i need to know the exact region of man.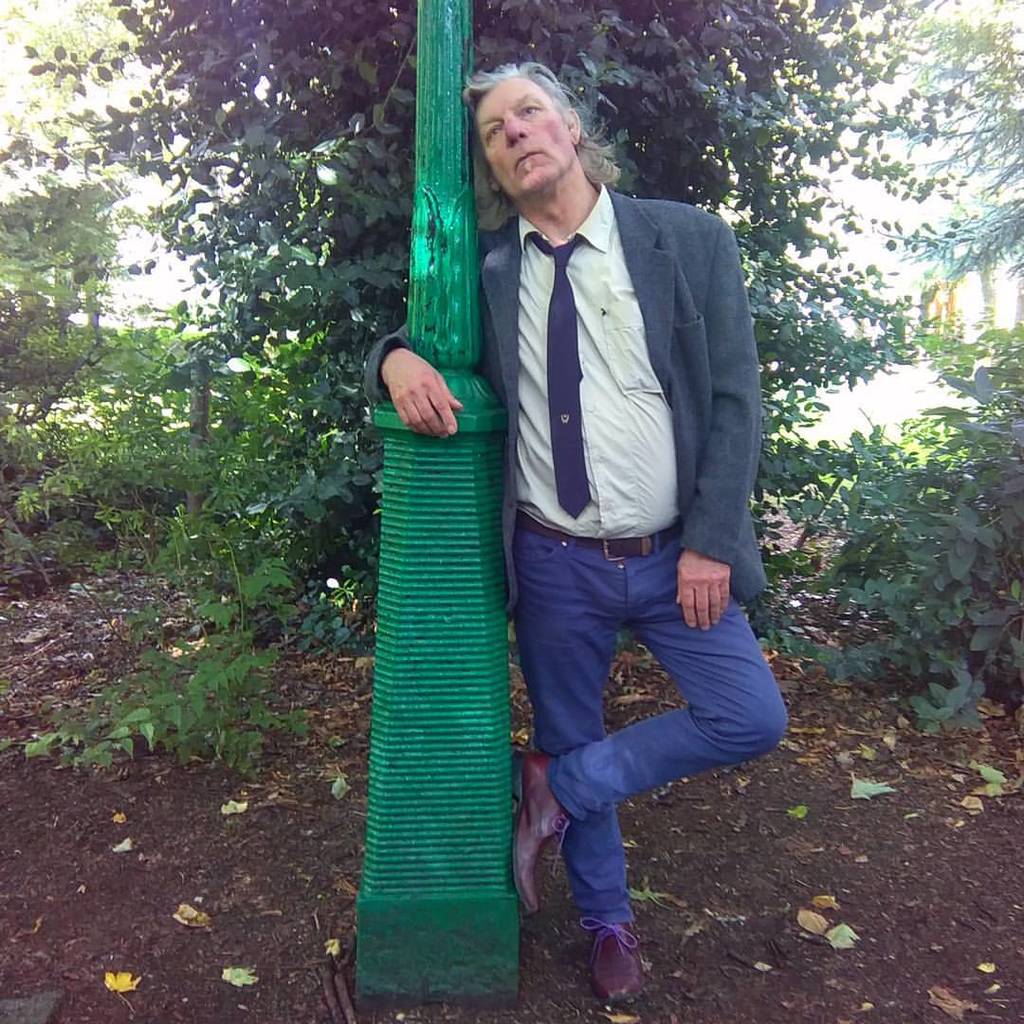
Region: region(437, 70, 776, 958).
